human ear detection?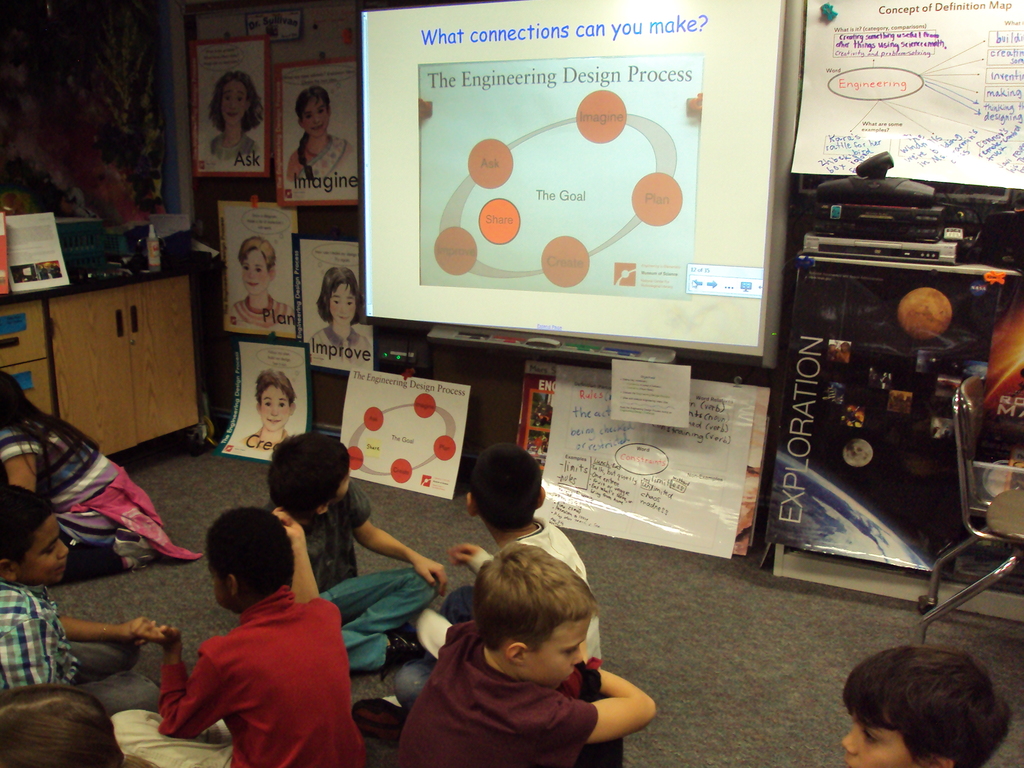
<bbox>532, 486, 546, 509</bbox>
